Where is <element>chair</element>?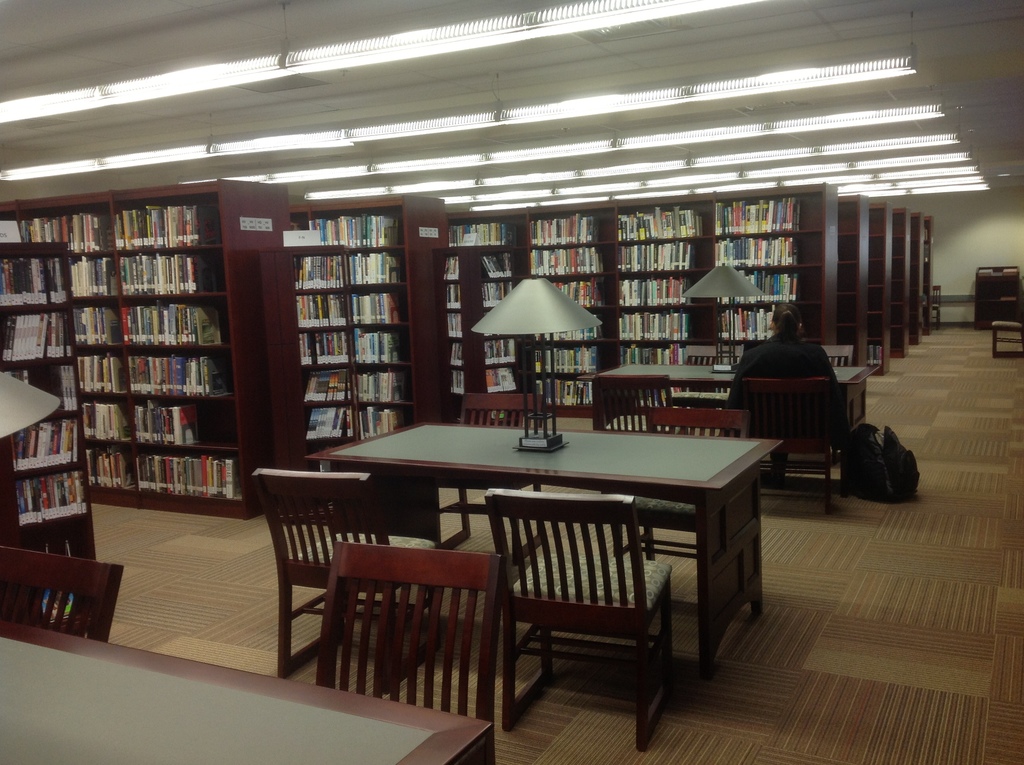
(818,346,849,369).
